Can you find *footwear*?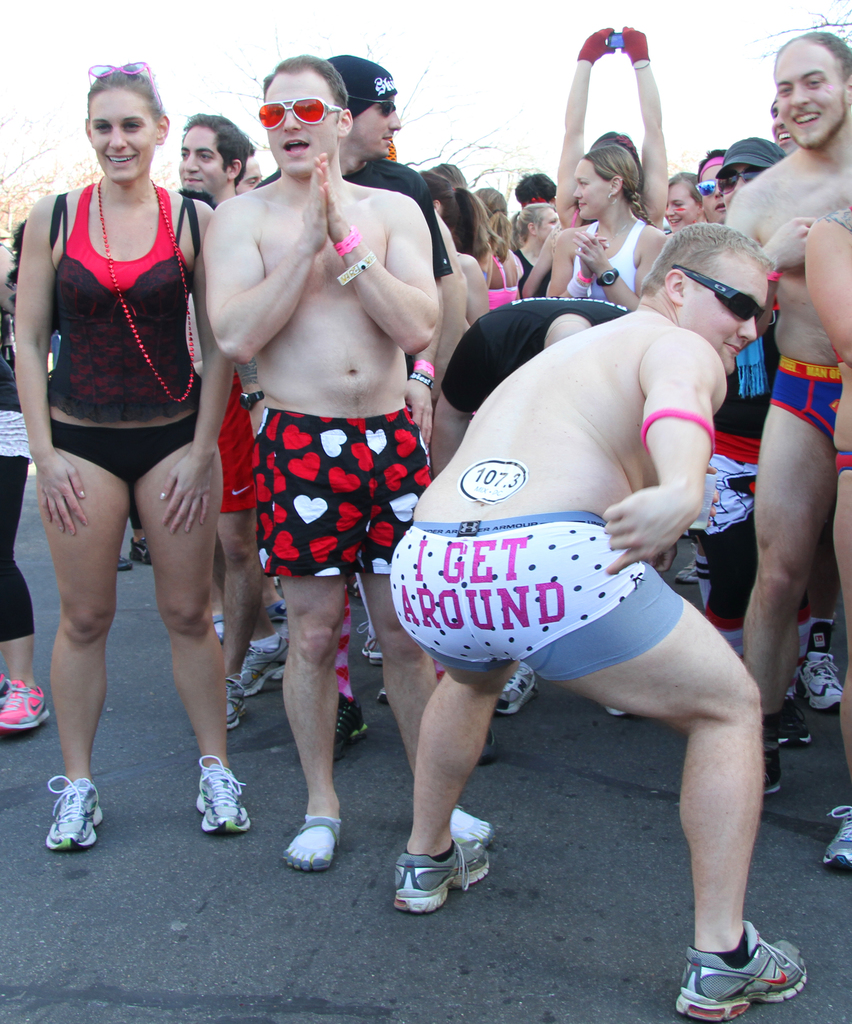
Yes, bounding box: x1=225 y1=671 x2=249 y2=728.
